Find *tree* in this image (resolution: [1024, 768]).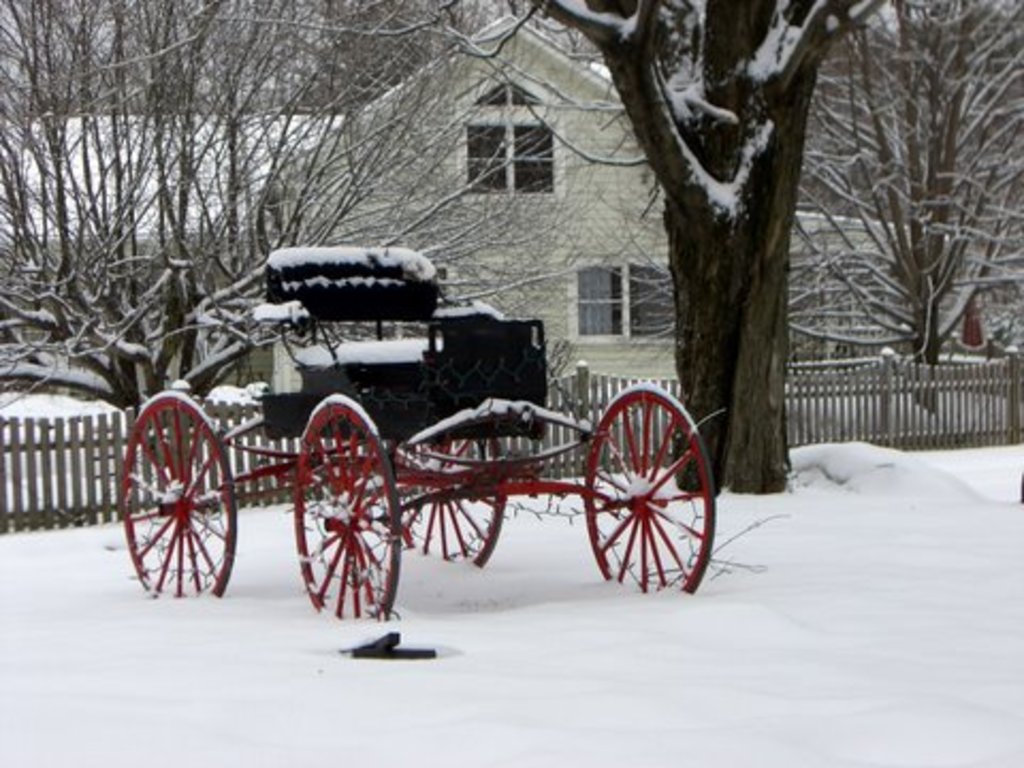
[0, 0, 559, 435].
